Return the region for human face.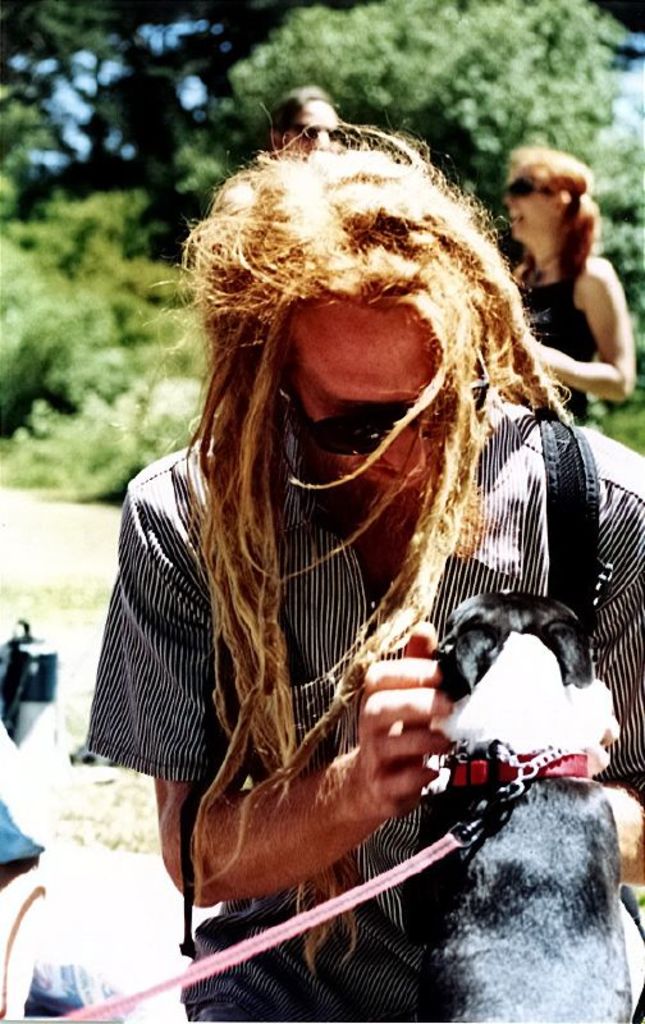
bbox=[497, 159, 554, 238].
